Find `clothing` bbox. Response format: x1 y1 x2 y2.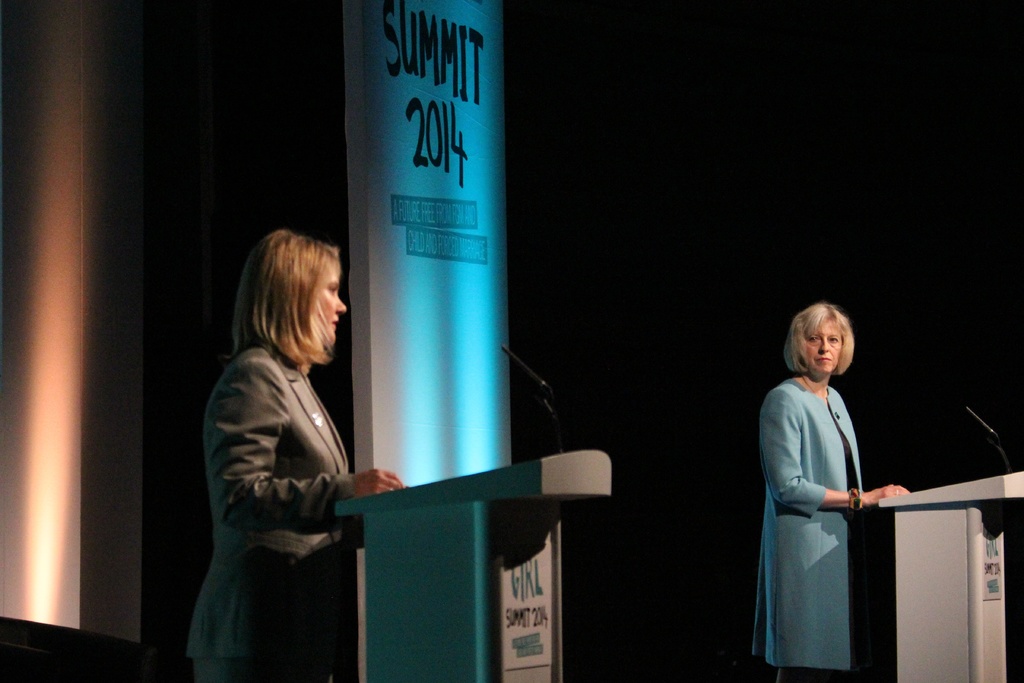
753 377 870 682.
